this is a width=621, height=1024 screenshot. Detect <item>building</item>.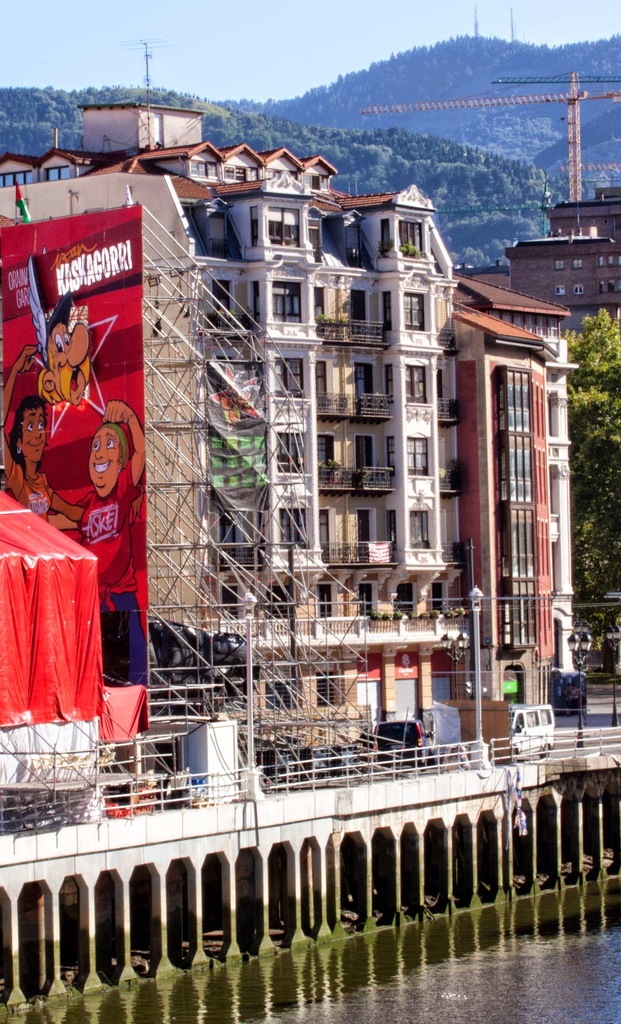
box(505, 180, 620, 316).
